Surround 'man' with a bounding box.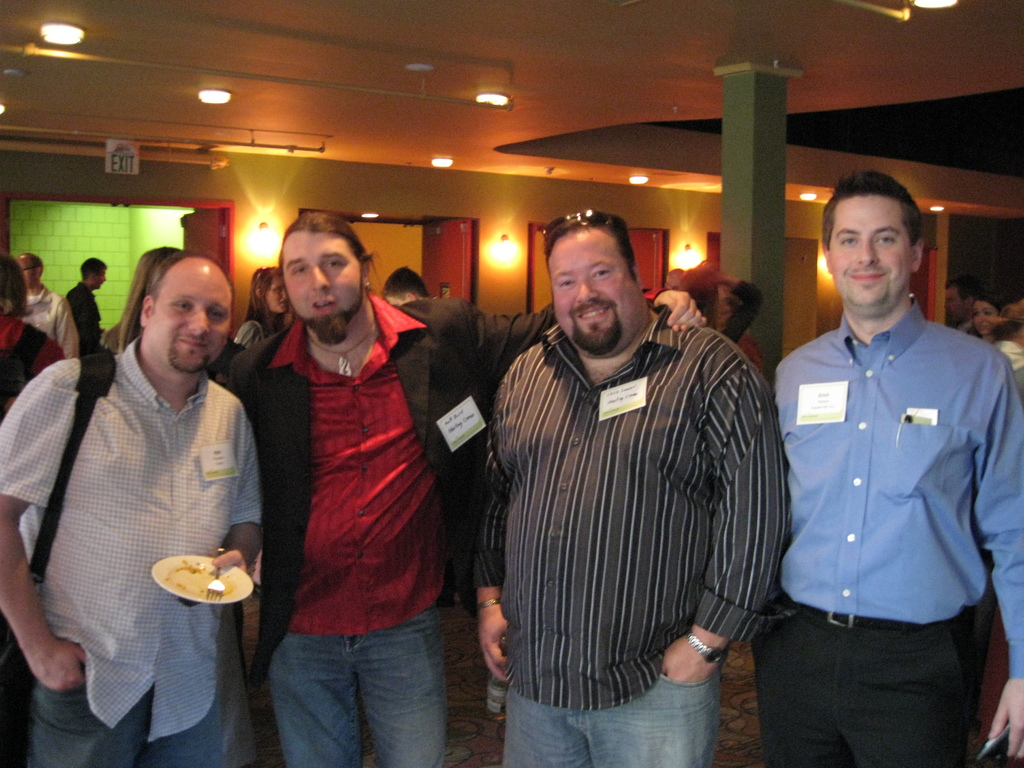
(left=65, top=260, right=106, bottom=356).
